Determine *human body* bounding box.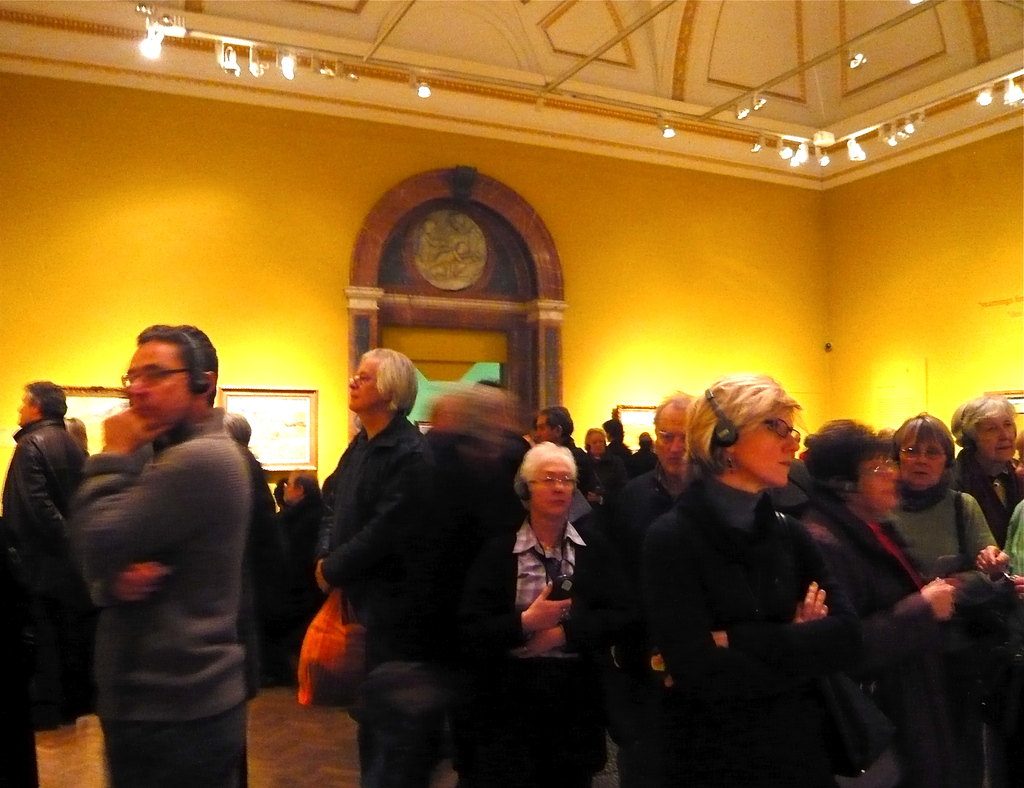
Determined: x1=572 y1=436 x2=599 y2=510.
